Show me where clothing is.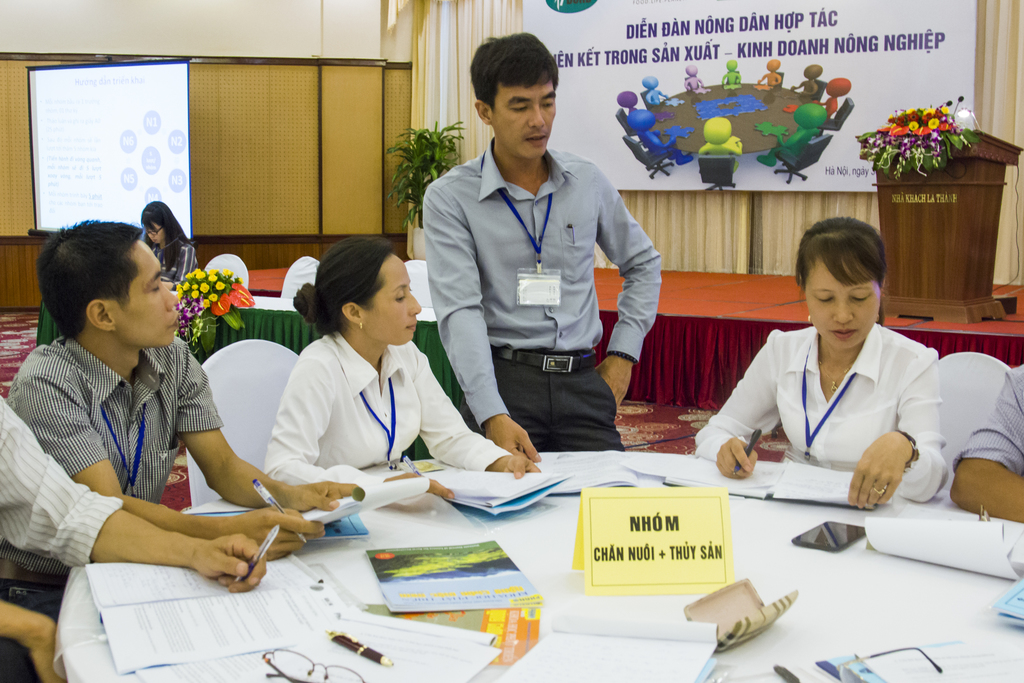
clothing is at (x1=710, y1=296, x2=960, y2=504).
